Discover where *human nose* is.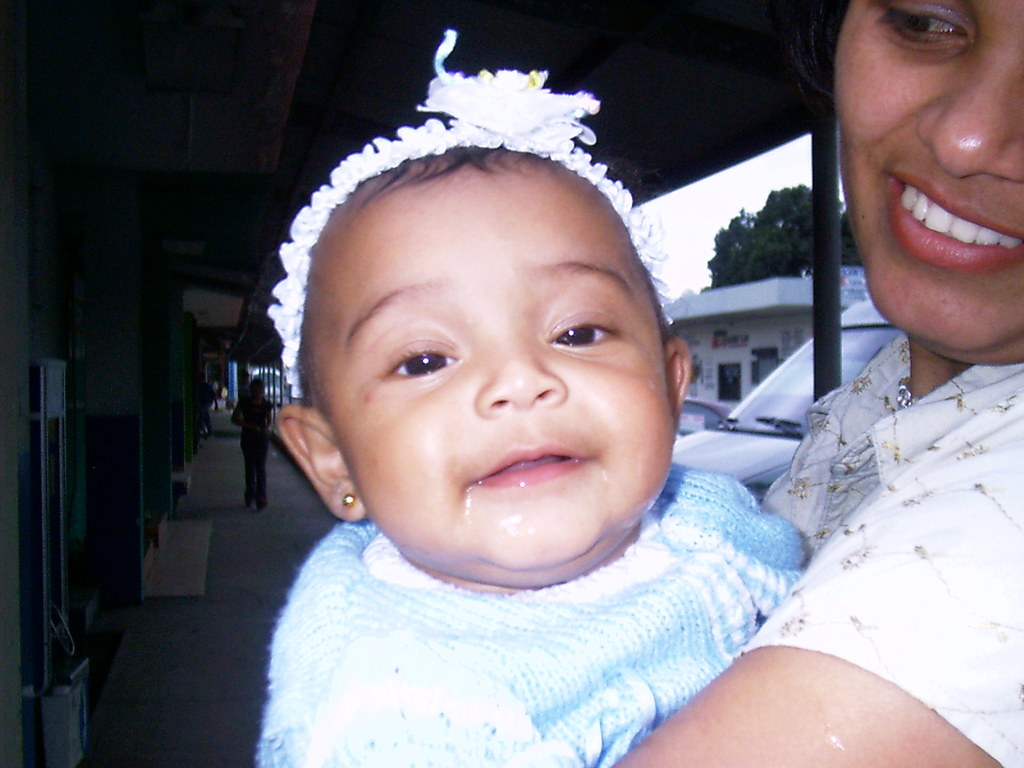
Discovered at region(465, 339, 570, 421).
